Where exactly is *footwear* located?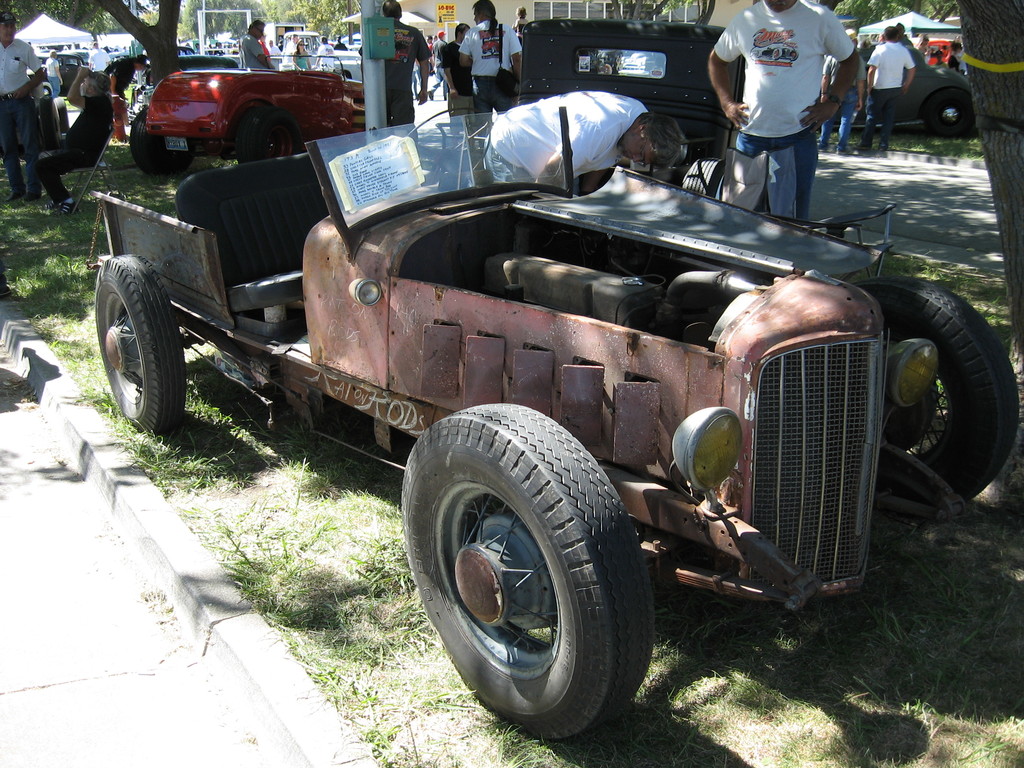
Its bounding box is bbox(853, 143, 869, 151).
